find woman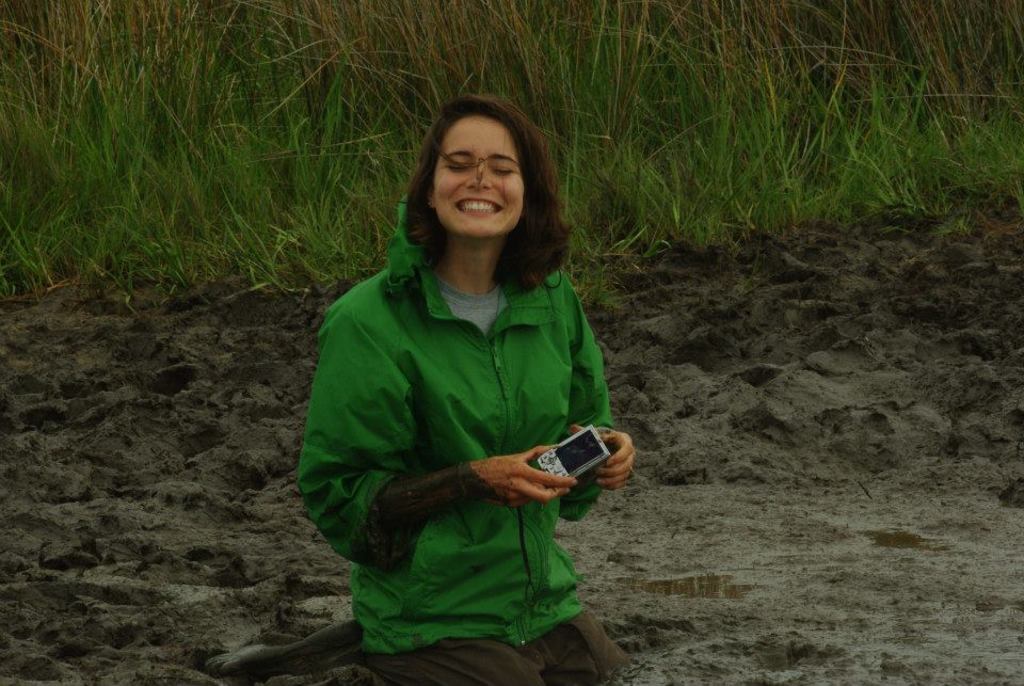
<box>203,90,635,685</box>
